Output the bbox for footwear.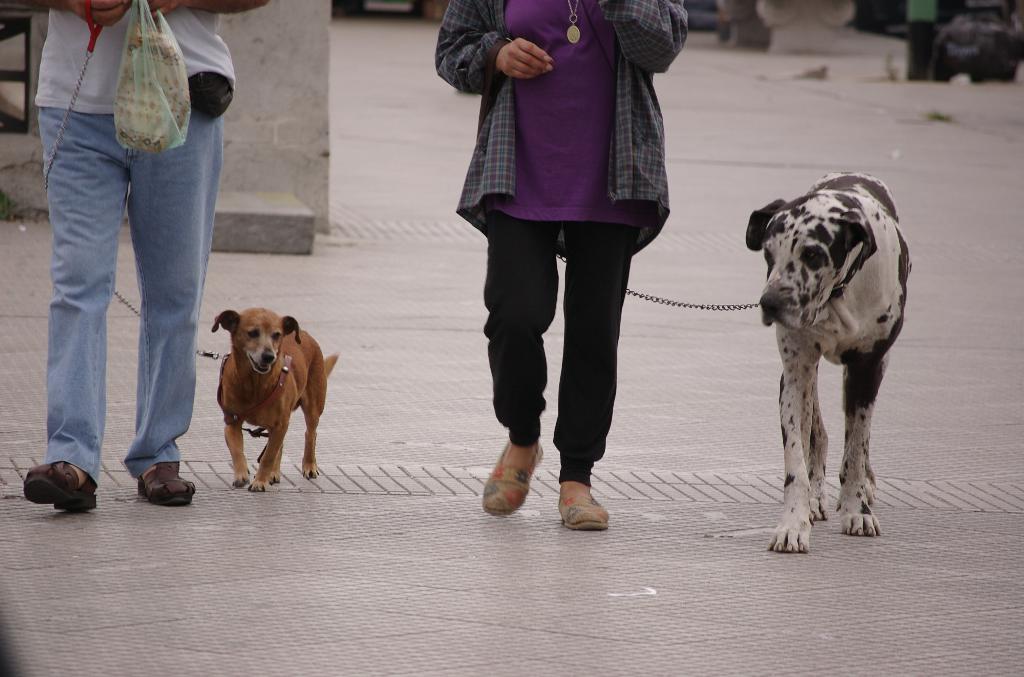
box=[479, 433, 545, 518].
